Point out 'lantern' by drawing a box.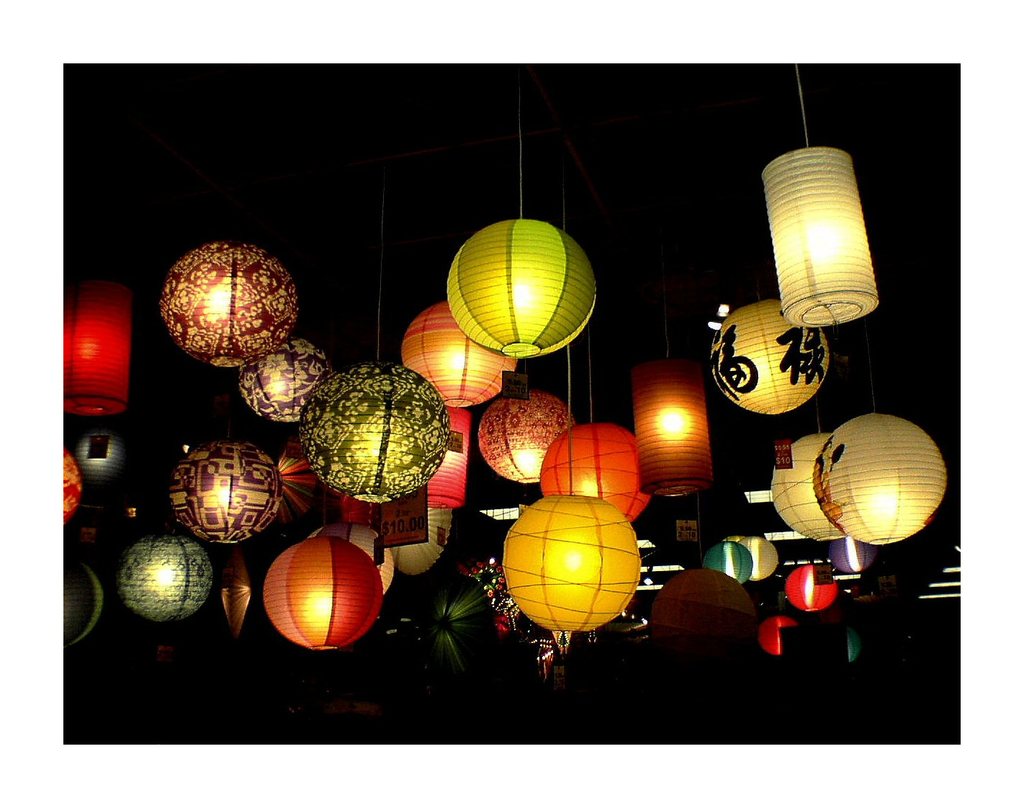
region(818, 416, 946, 545).
